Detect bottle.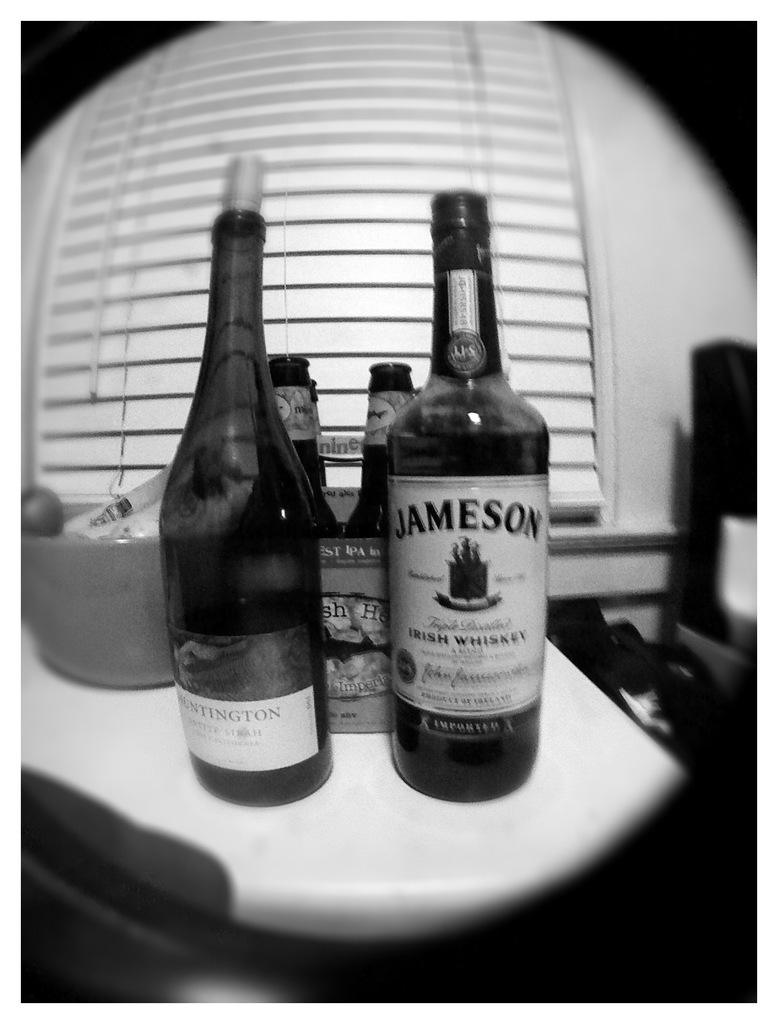
Detected at 385/187/546/808.
